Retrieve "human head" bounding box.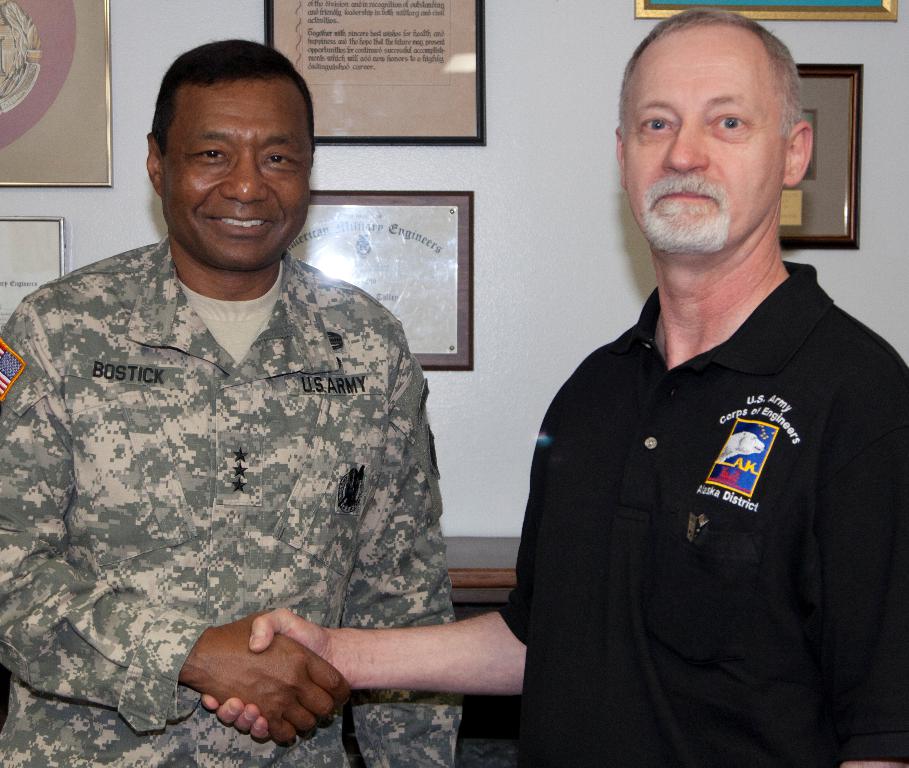
Bounding box: [left=140, top=38, right=316, bottom=250].
